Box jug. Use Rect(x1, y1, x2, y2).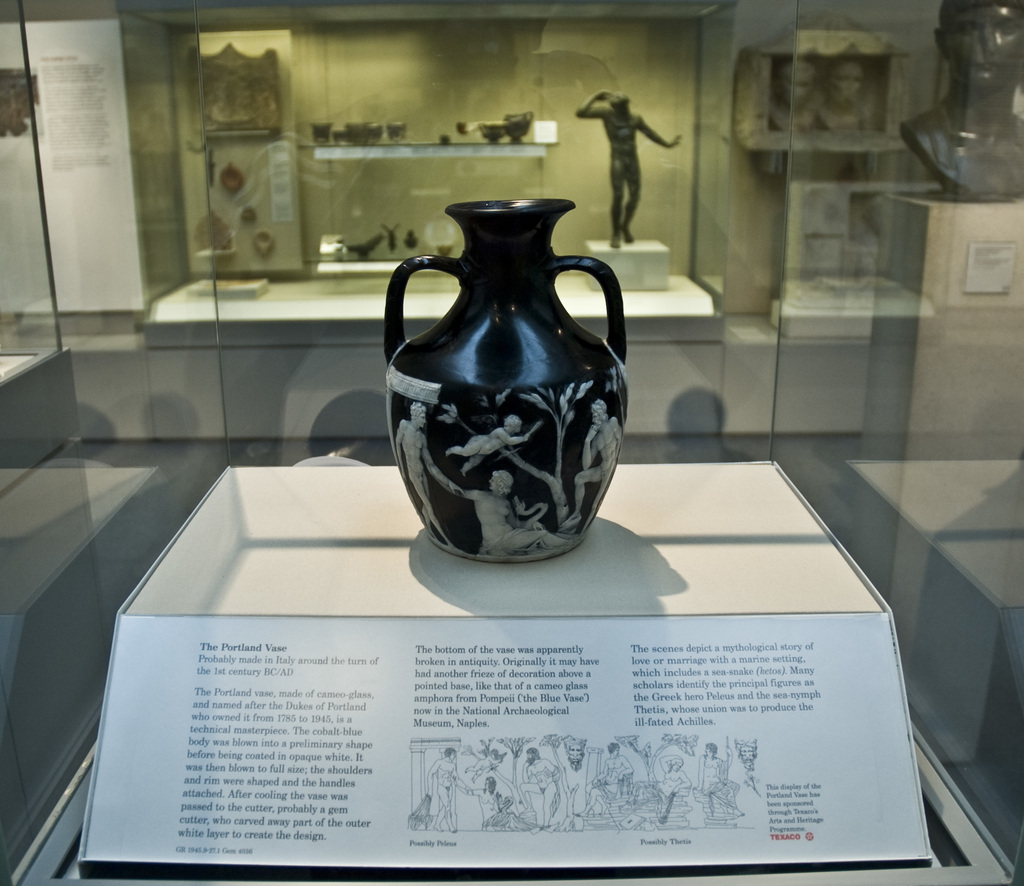
Rect(375, 192, 627, 561).
